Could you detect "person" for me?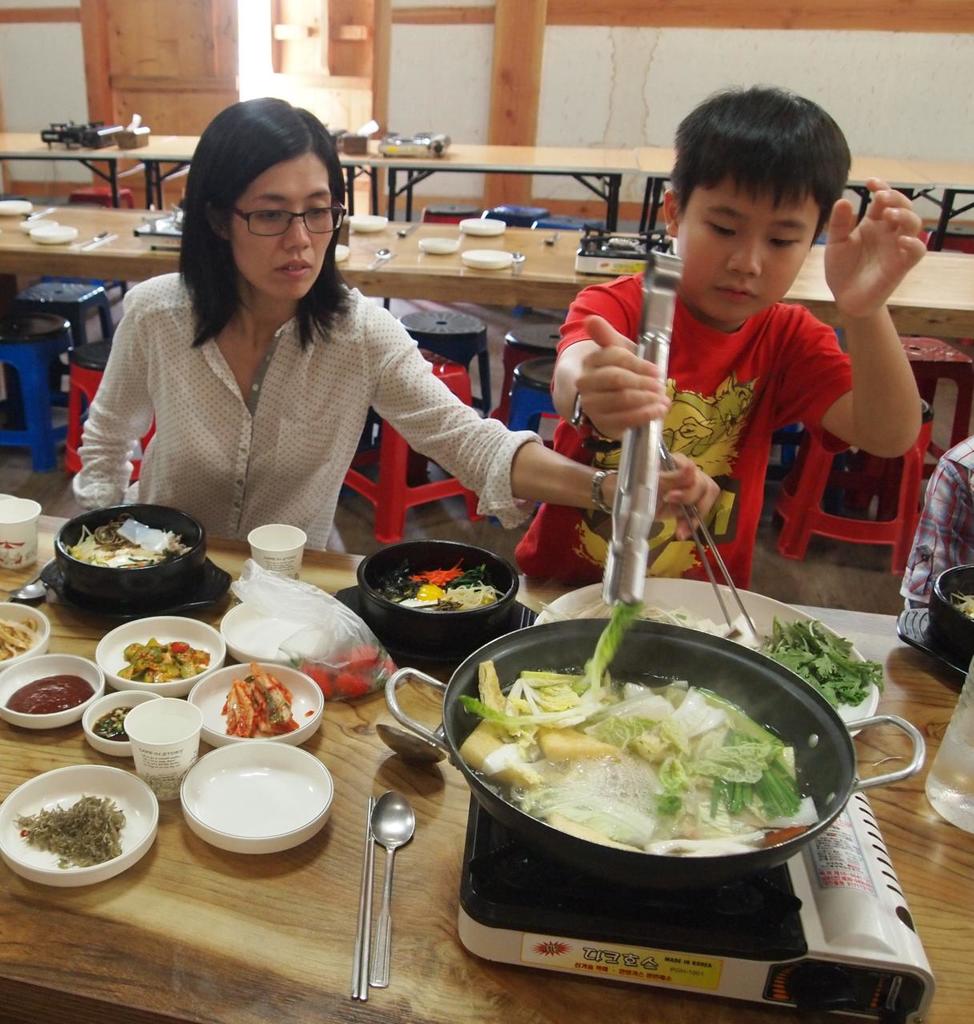
Detection result: left=76, top=124, right=513, bottom=576.
